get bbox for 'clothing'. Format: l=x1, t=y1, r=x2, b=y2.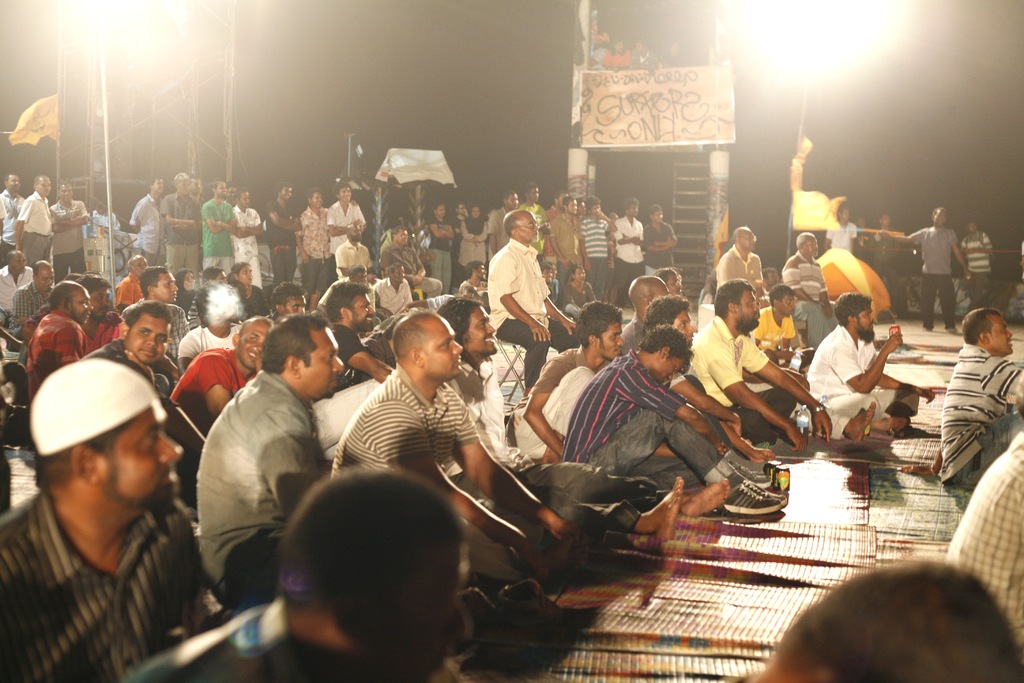
l=810, t=324, r=924, b=415.
